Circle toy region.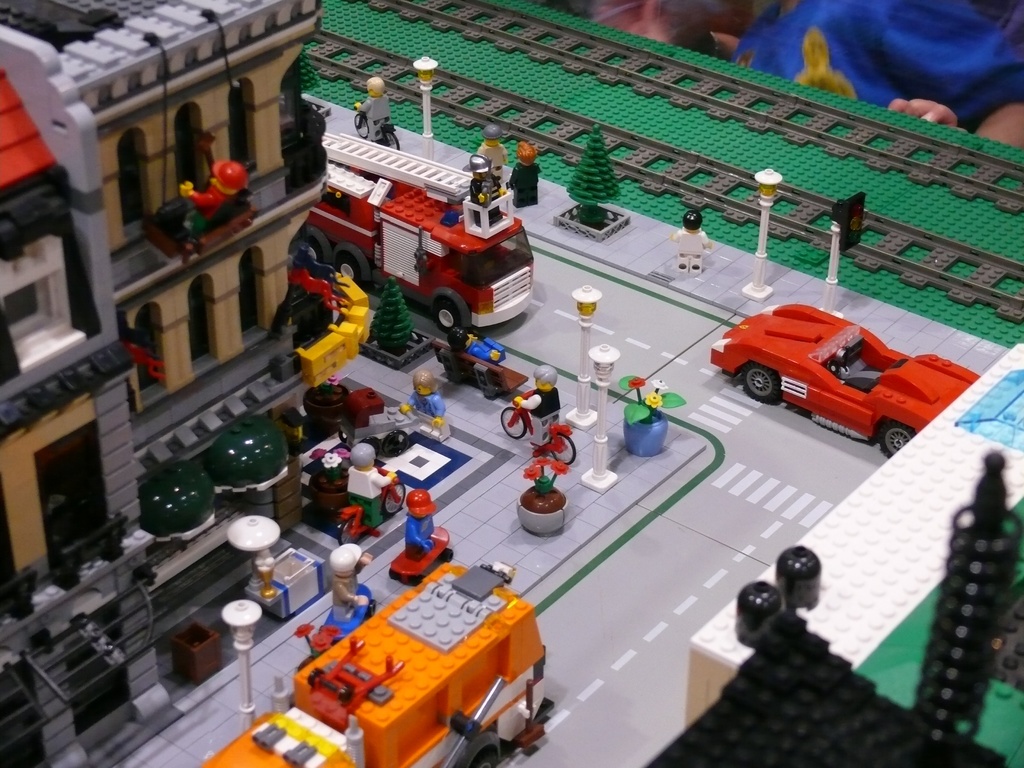
Region: box(350, 446, 386, 533).
